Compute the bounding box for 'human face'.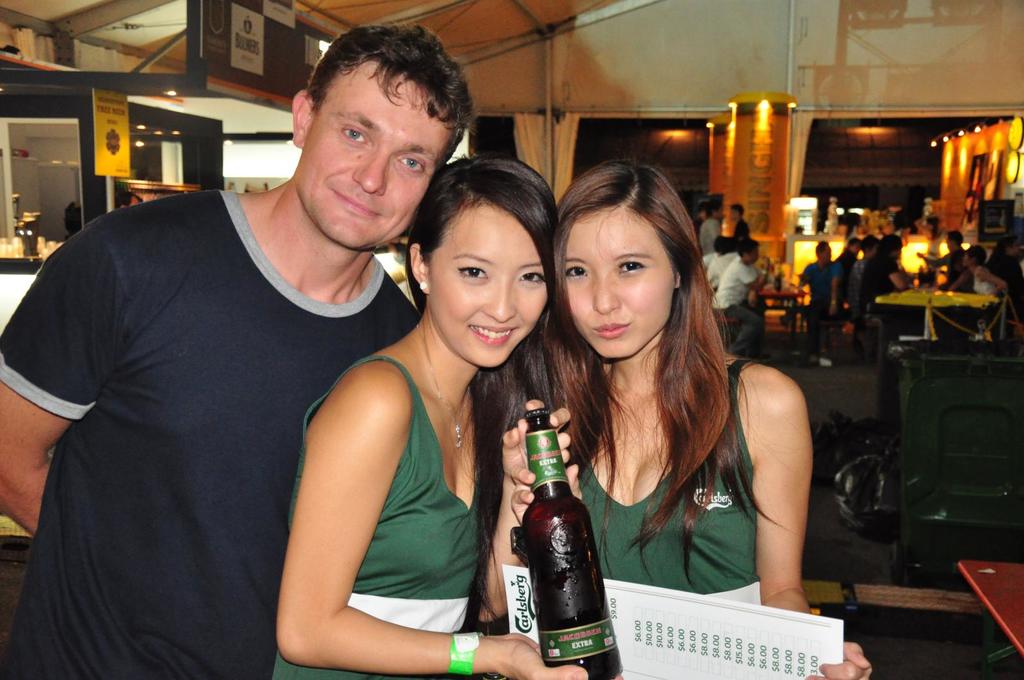
<box>563,207,675,362</box>.
